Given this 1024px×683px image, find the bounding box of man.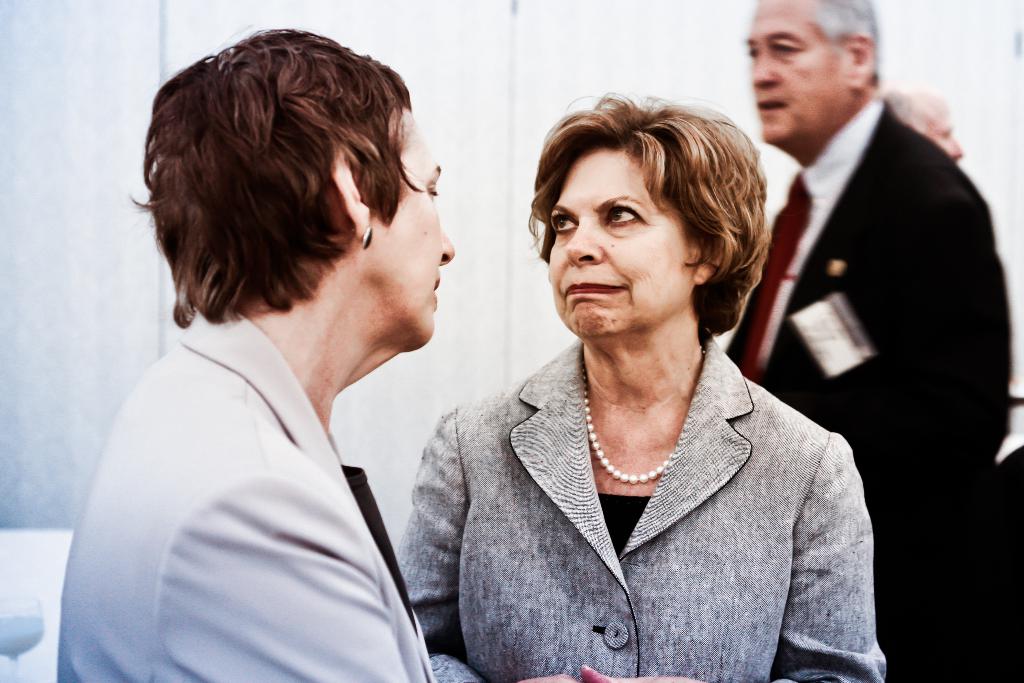
(x1=724, y1=0, x2=1014, y2=682).
